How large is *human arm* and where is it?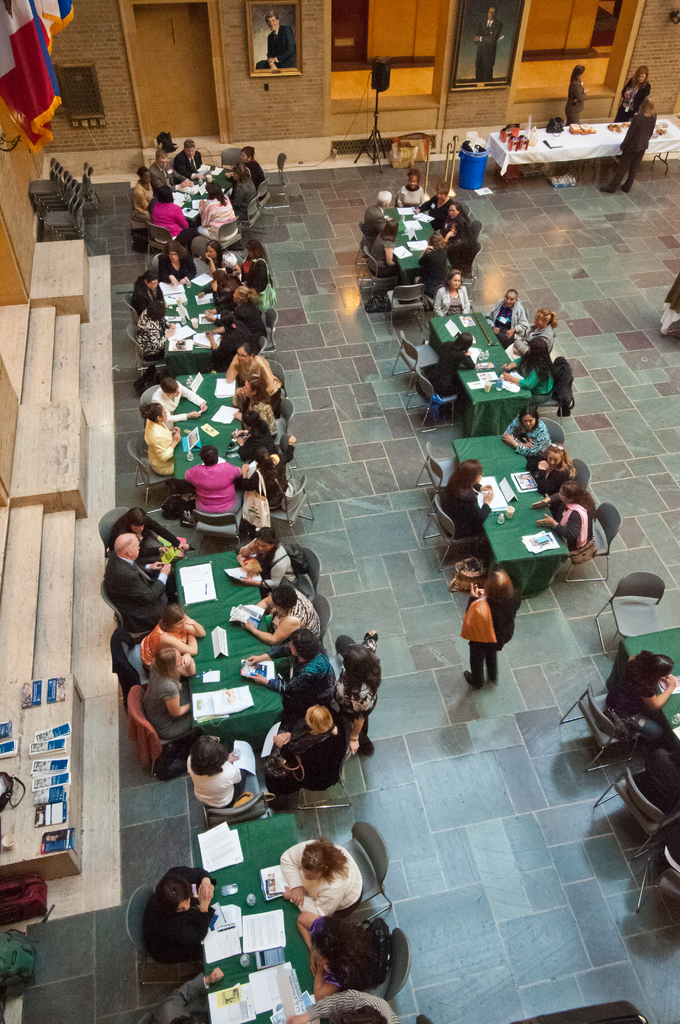
Bounding box: crop(501, 417, 529, 450).
